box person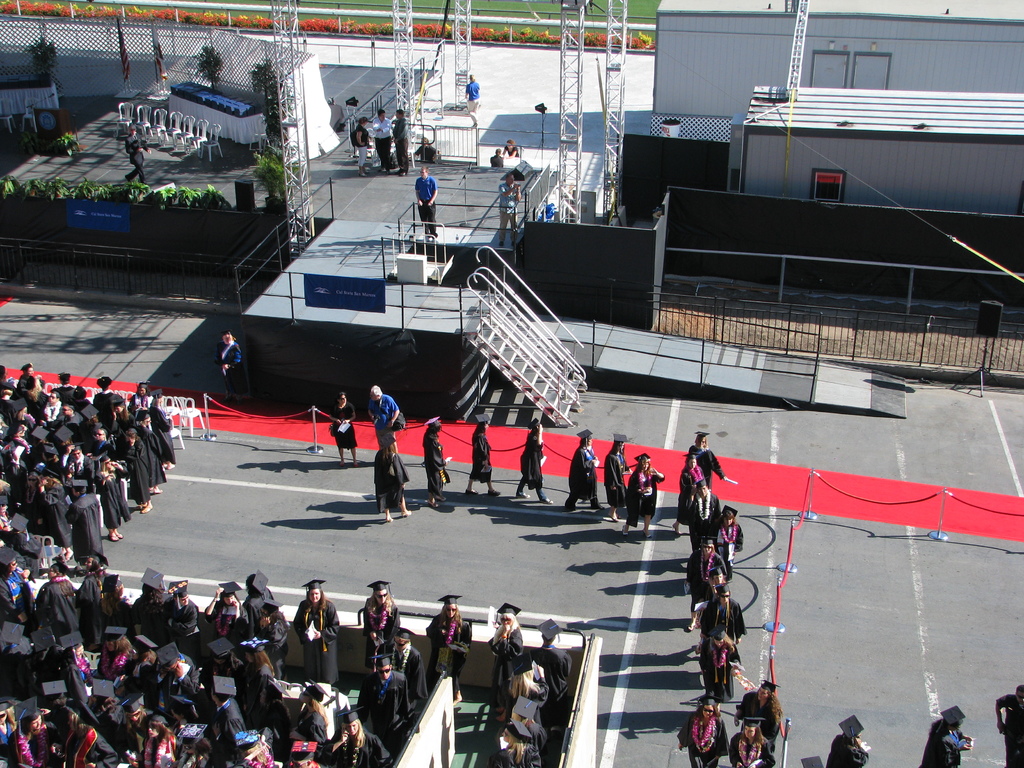
[left=24, top=560, right=79, bottom=635]
